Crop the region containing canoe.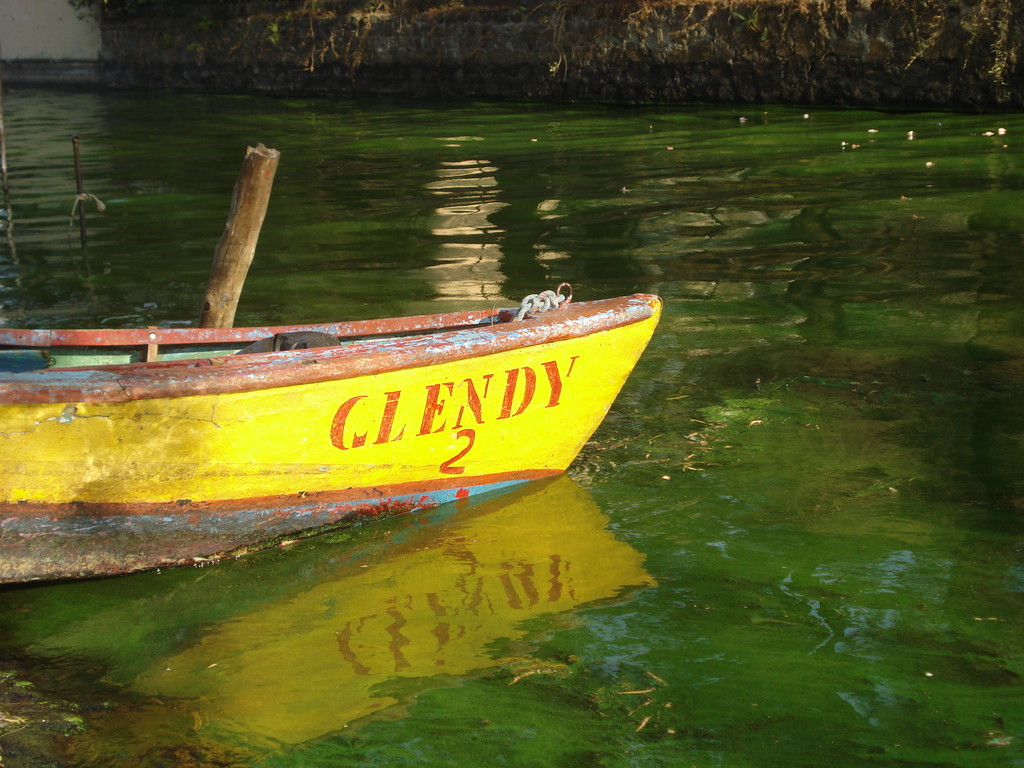
Crop region: (64,253,613,570).
